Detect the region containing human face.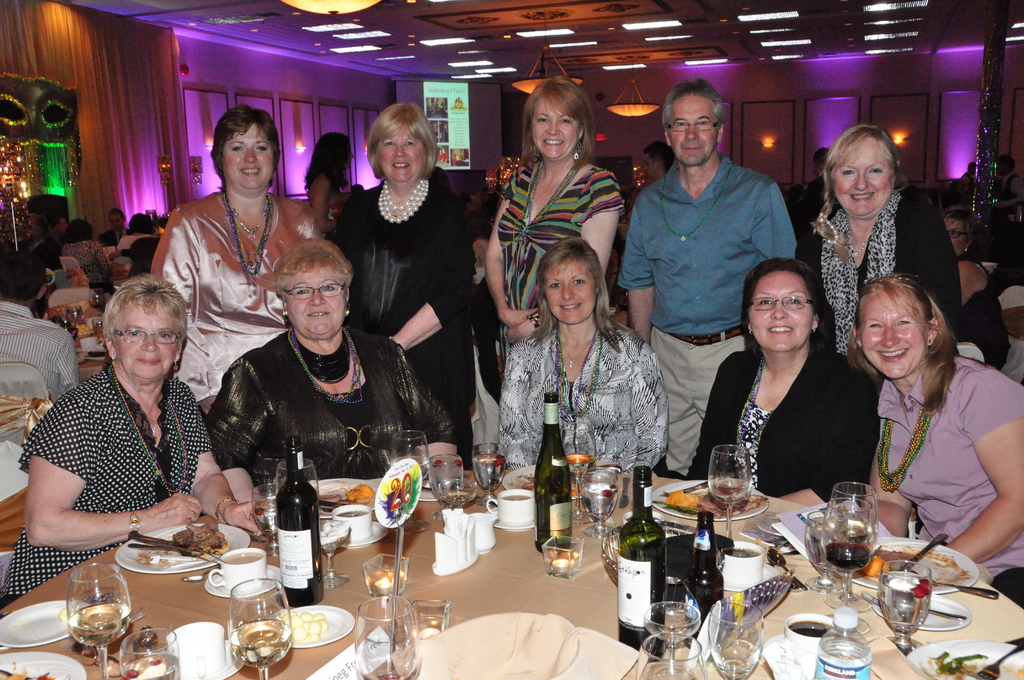
bbox=[116, 302, 177, 380].
